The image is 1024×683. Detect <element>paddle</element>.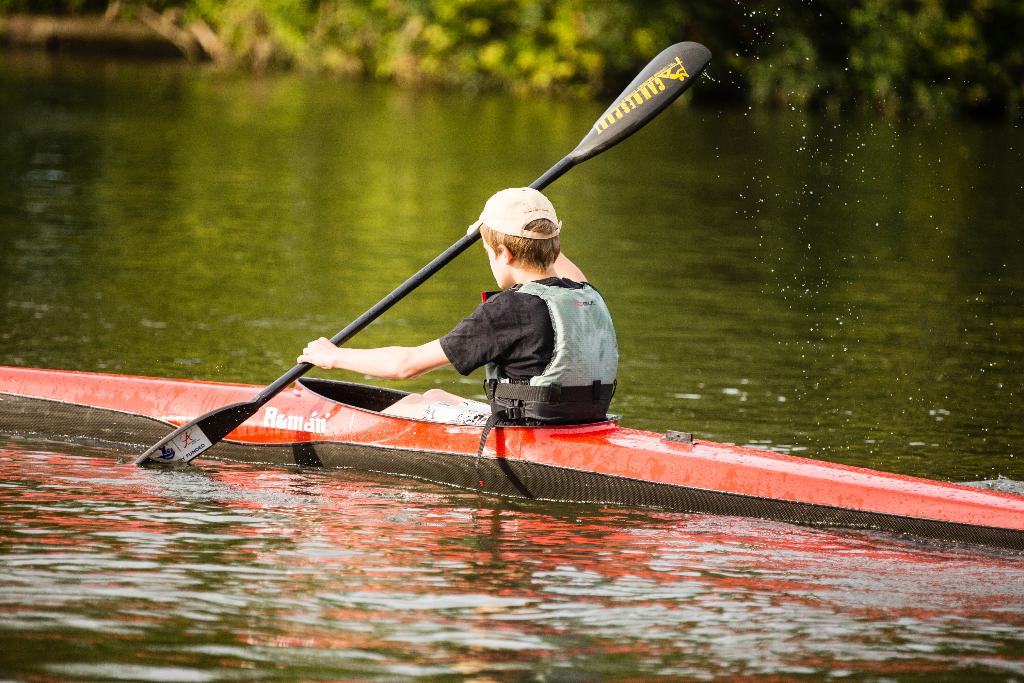
Detection: box(140, 36, 714, 461).
